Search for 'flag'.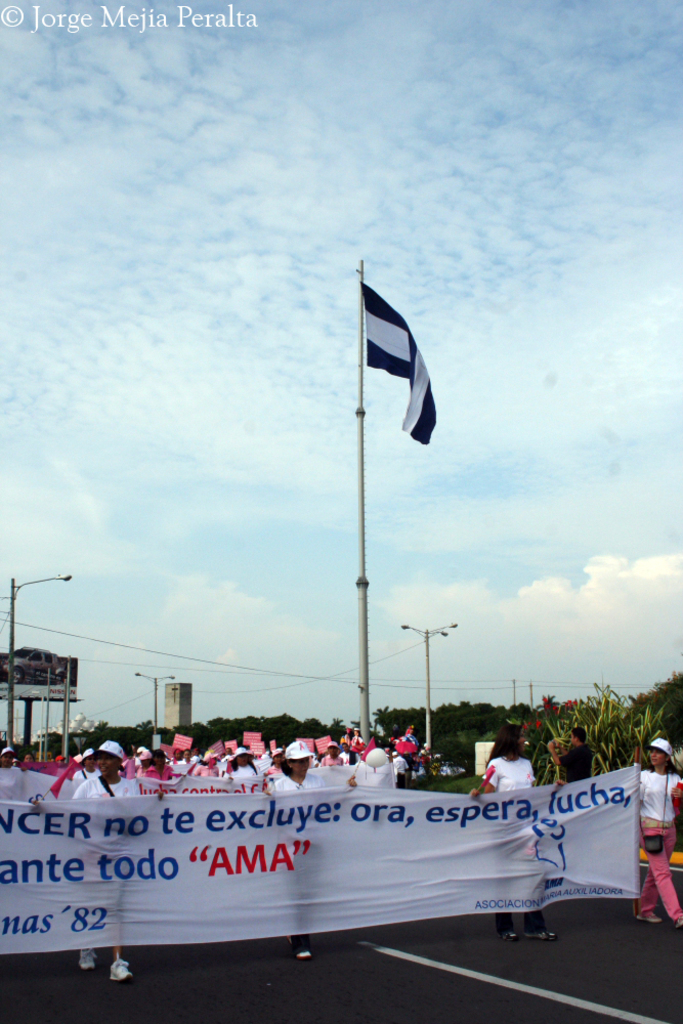
Found at 168/732/195/757.
